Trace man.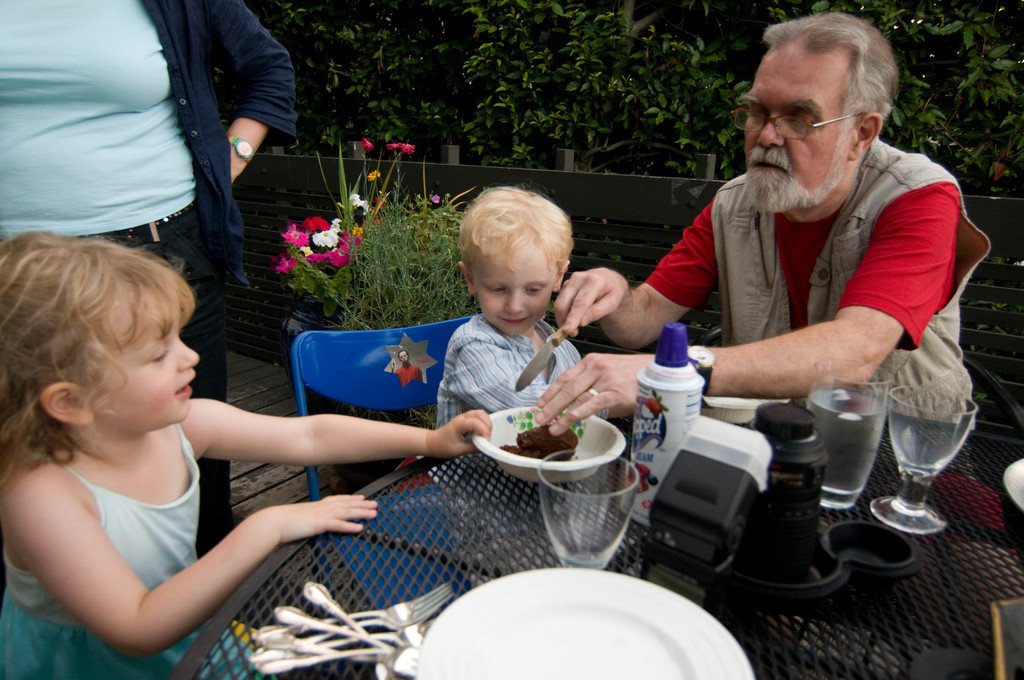
Traced to Rect(639, 19, 993, 481).
